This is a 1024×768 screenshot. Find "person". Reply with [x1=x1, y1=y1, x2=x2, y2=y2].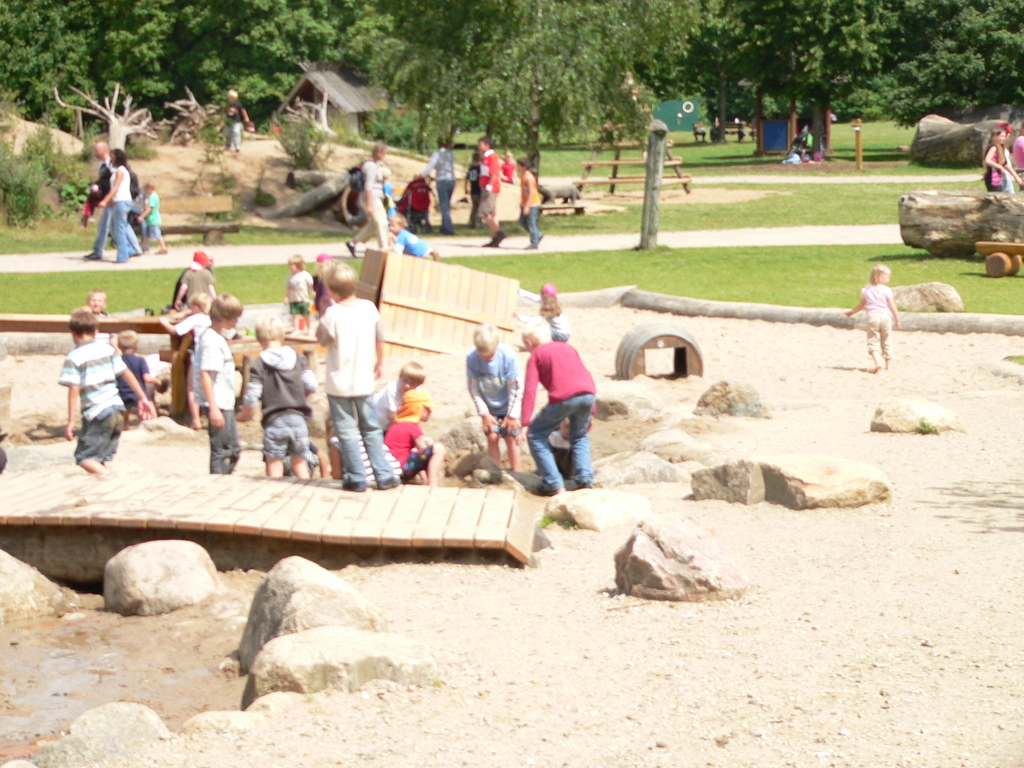
[x1=141, y1=291, x2=207, y2=350].
